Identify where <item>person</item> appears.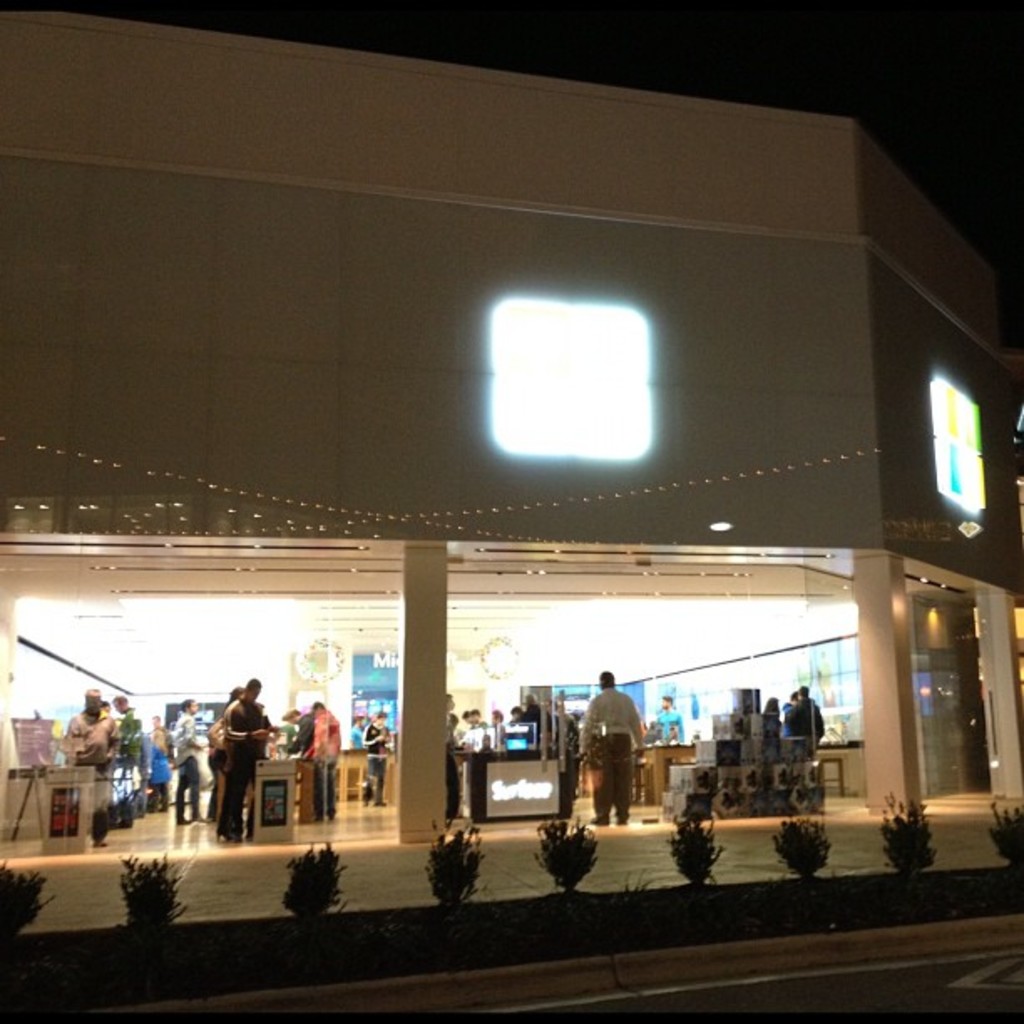
Appears at (171,699,209,822).
